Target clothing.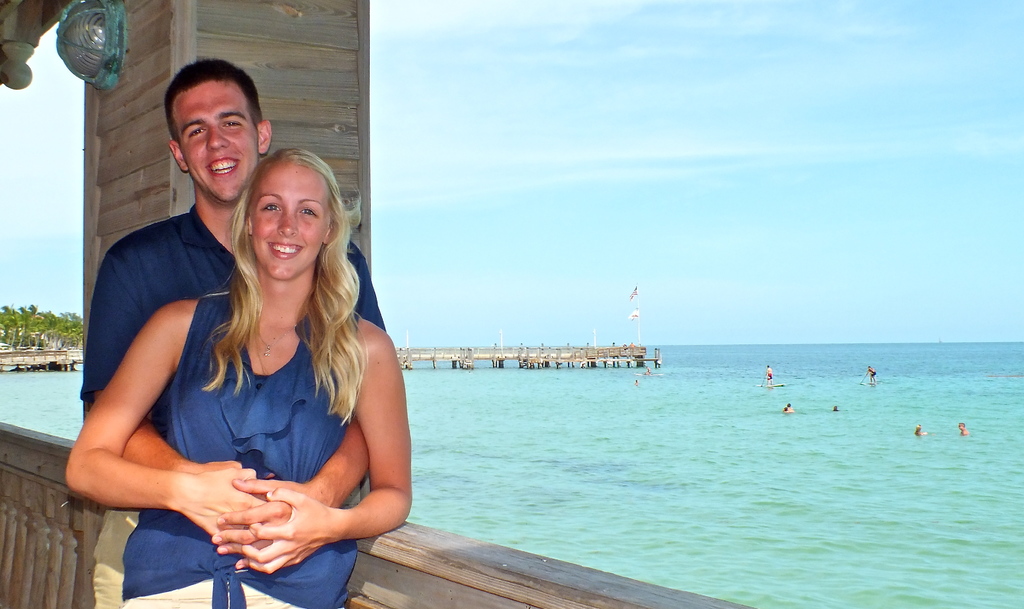
Target region: [77, 205, 399, 608].
